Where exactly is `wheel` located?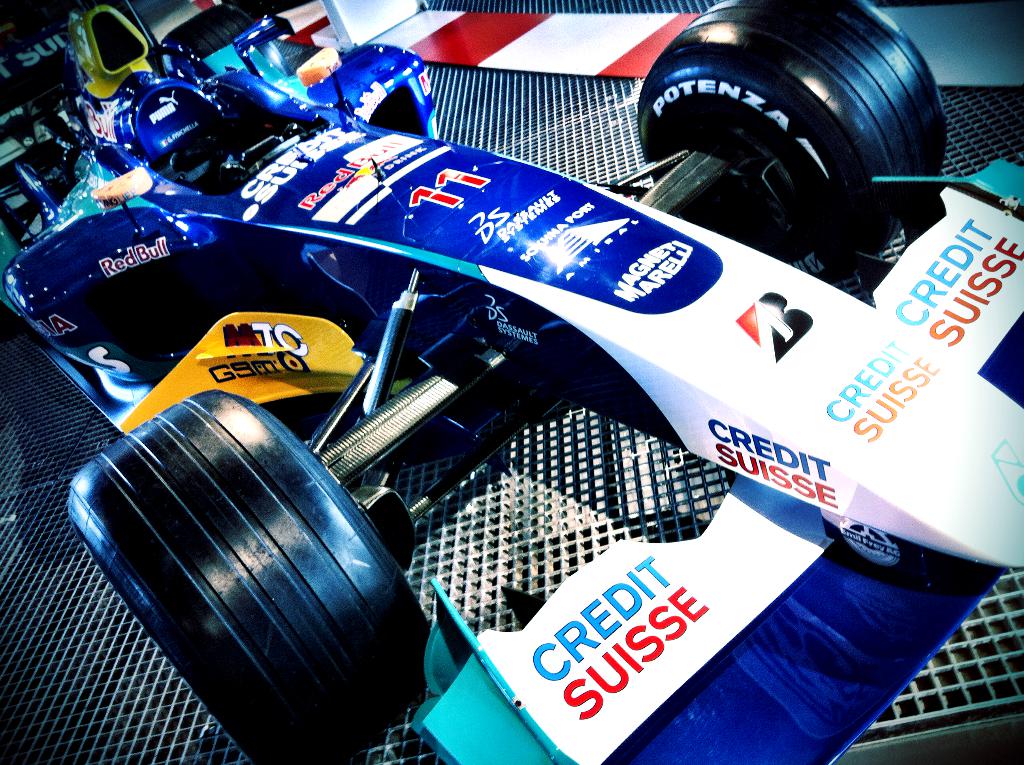
Its bounding box is {"left": 169, "top": 7, "right": 256, "bottom": 58}.
